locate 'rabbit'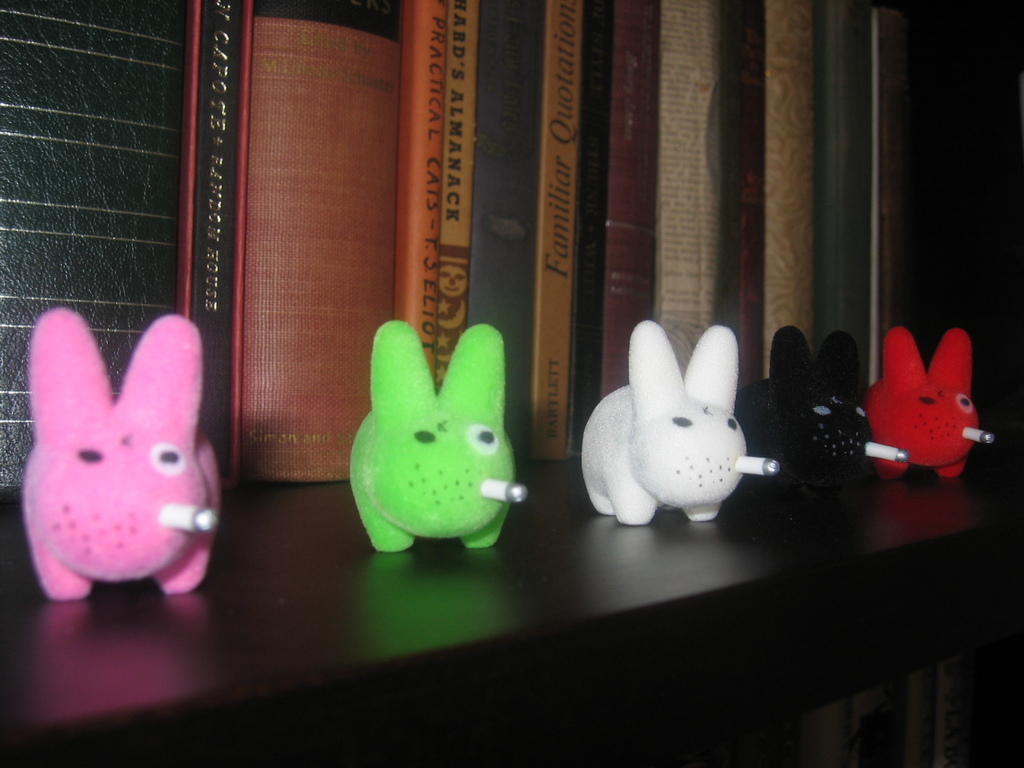
349,319,529,550
